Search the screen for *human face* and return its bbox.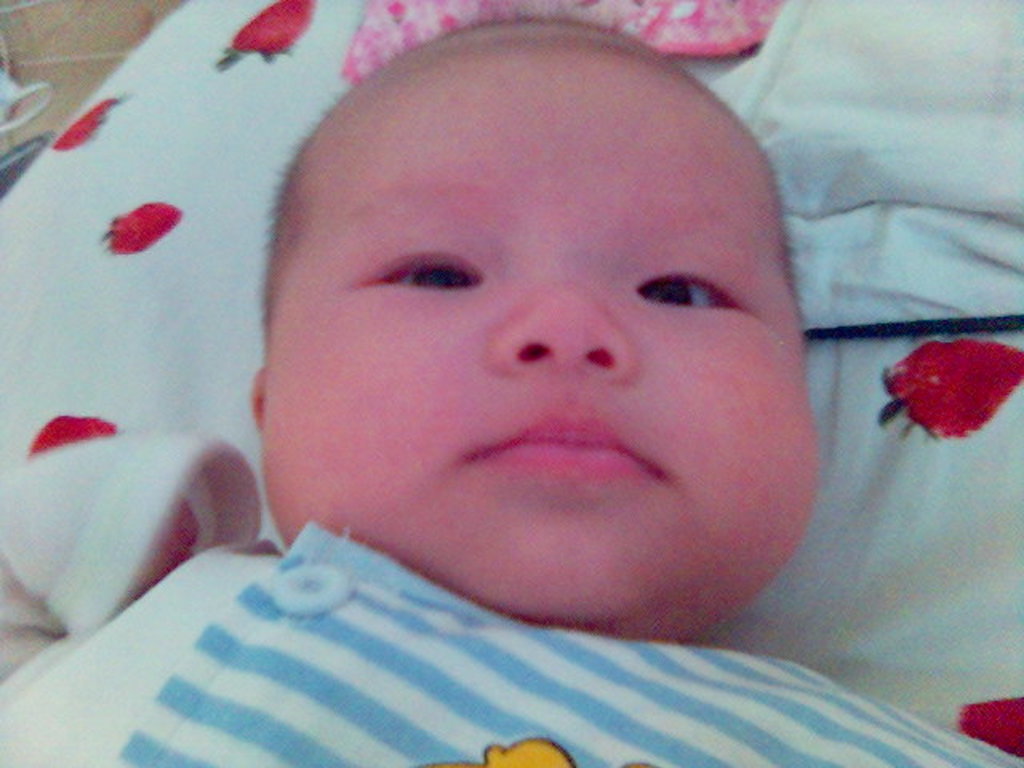
Found: left=259, top=43, right=821, bottom=642.
